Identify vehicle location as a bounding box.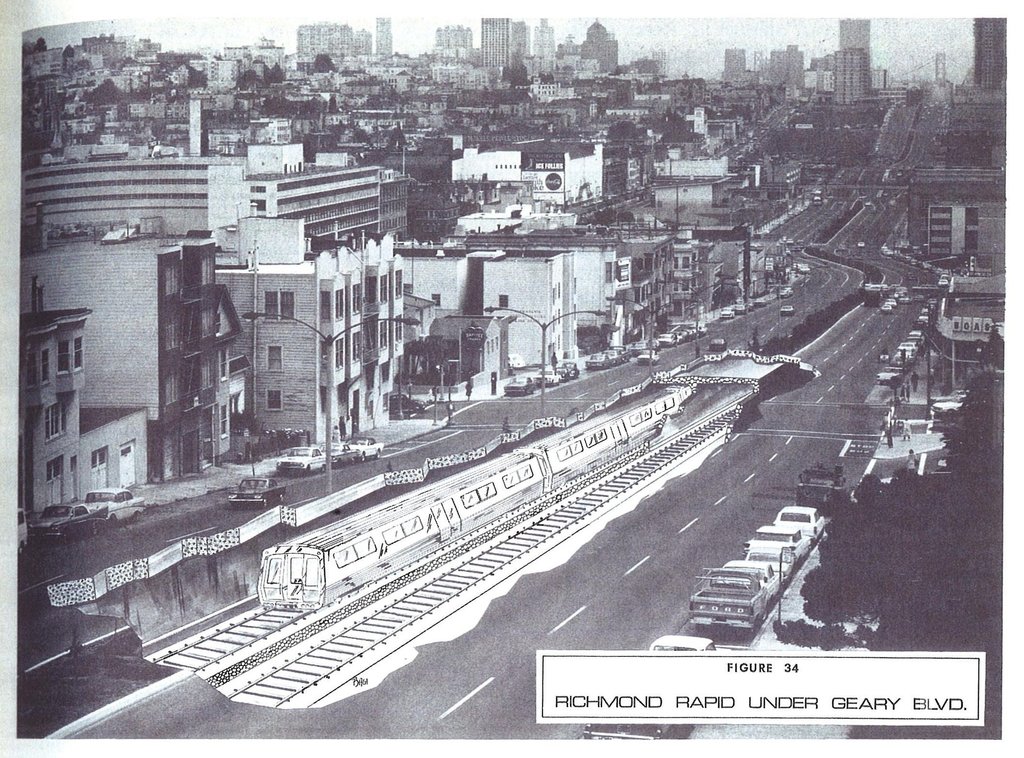
x1=383 y1=389 x2=426 y2=410.
